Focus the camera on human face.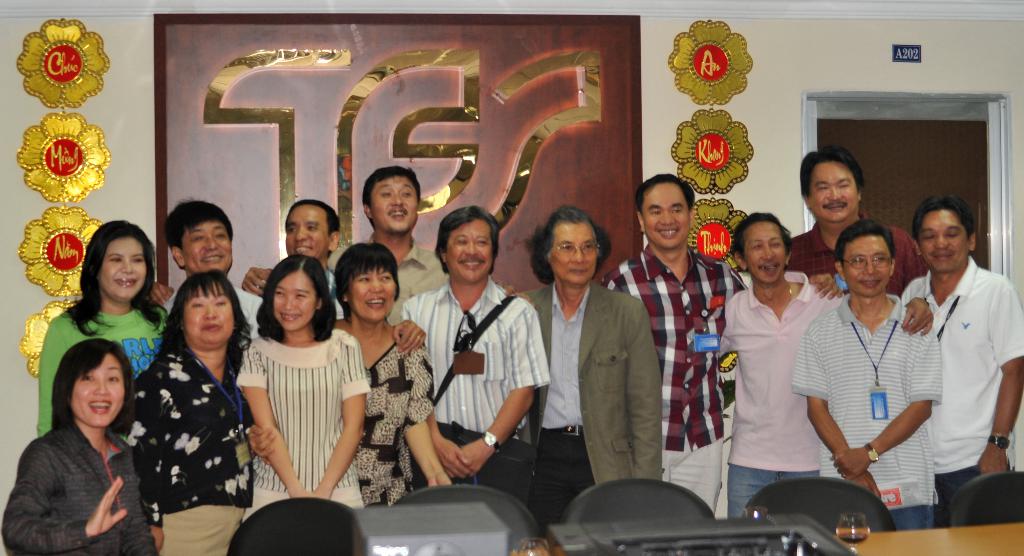
Focus region: <bbox>98, 236, 148, 302</bbox>.
